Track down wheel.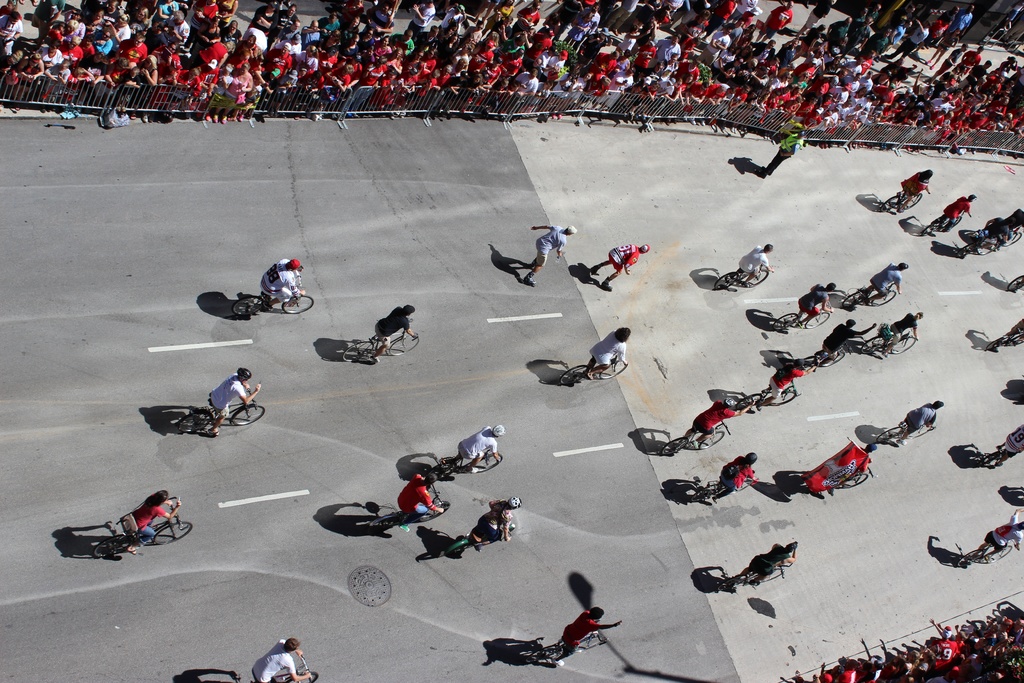
Tracked to bbox(757, 568, 785, 587).
